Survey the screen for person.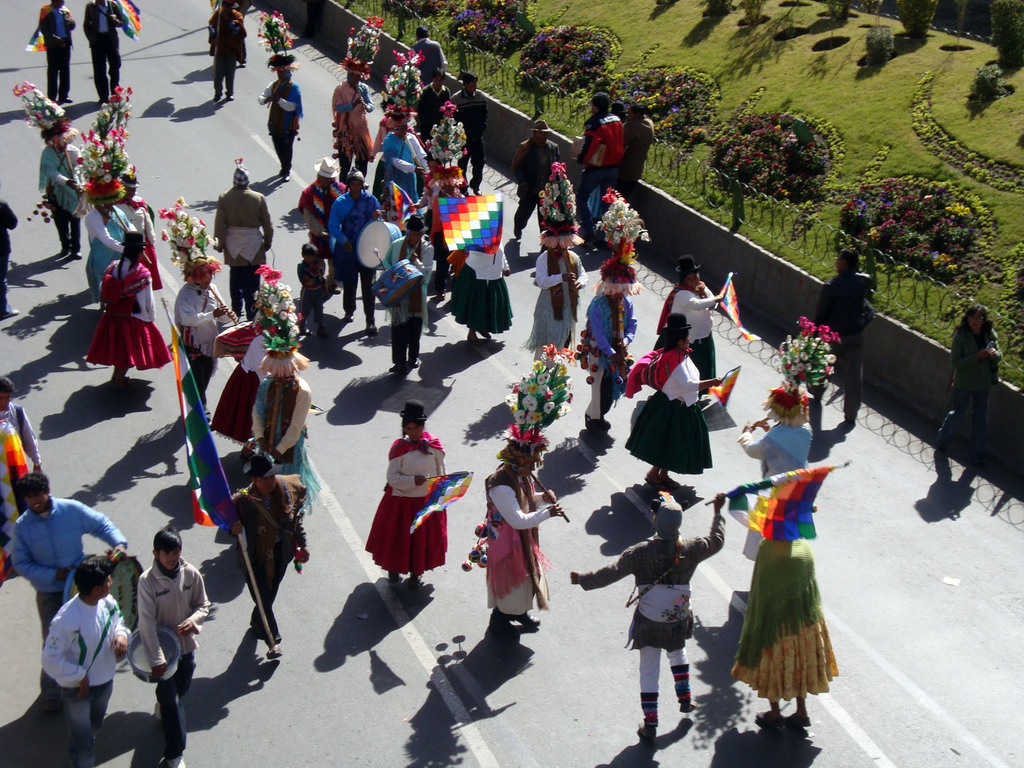
Survey found: {"left": 80, "top": 0, "right": 129, "bottom": 108}.
